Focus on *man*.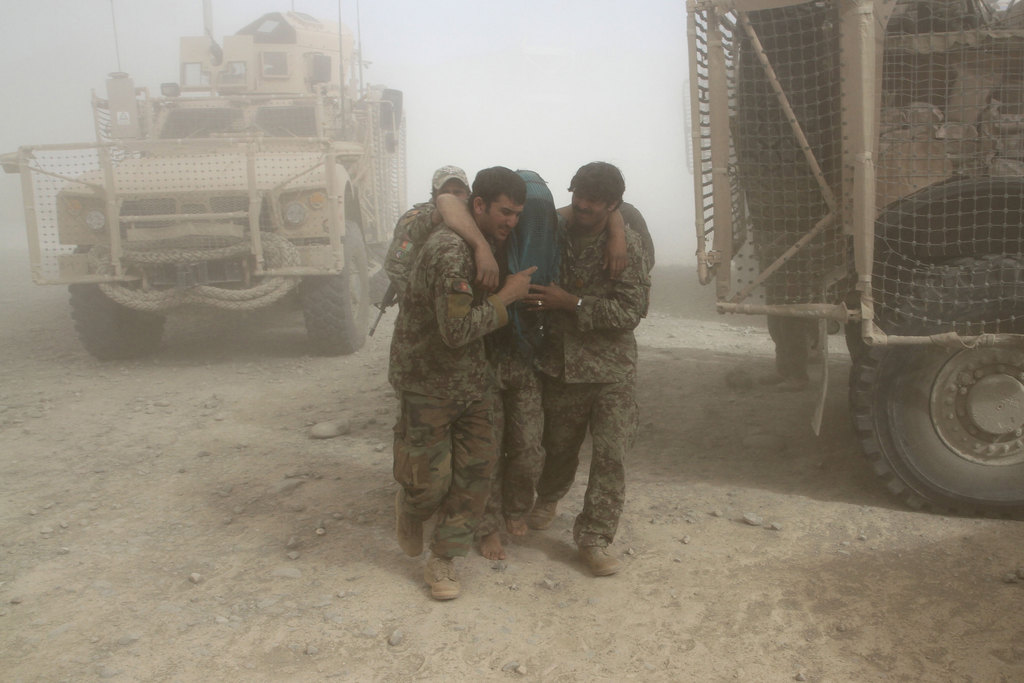
Focused at box(753, 300, 811, 394).
